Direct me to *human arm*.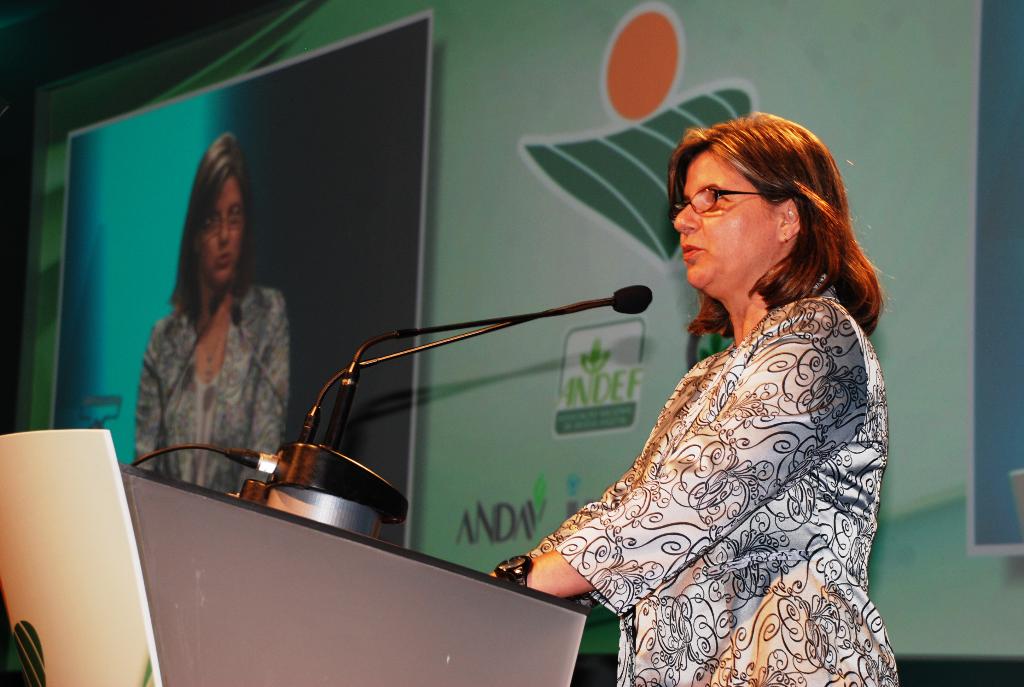
Direction: x1=124 y1=328 x2=173 y2=480.
